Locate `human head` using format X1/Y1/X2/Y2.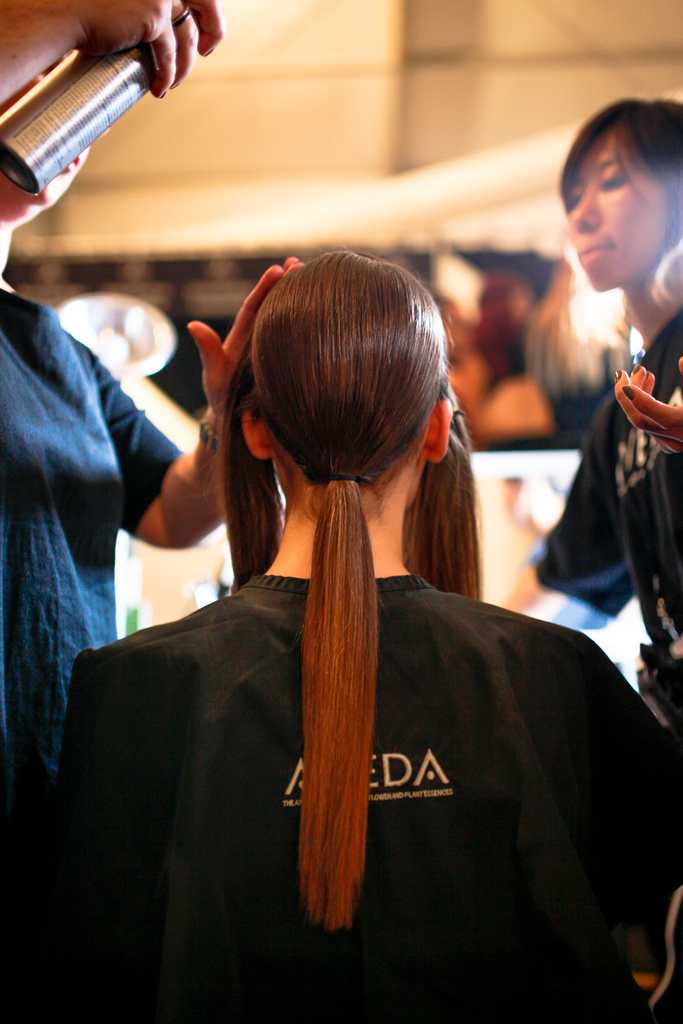
472/237/570/356.
